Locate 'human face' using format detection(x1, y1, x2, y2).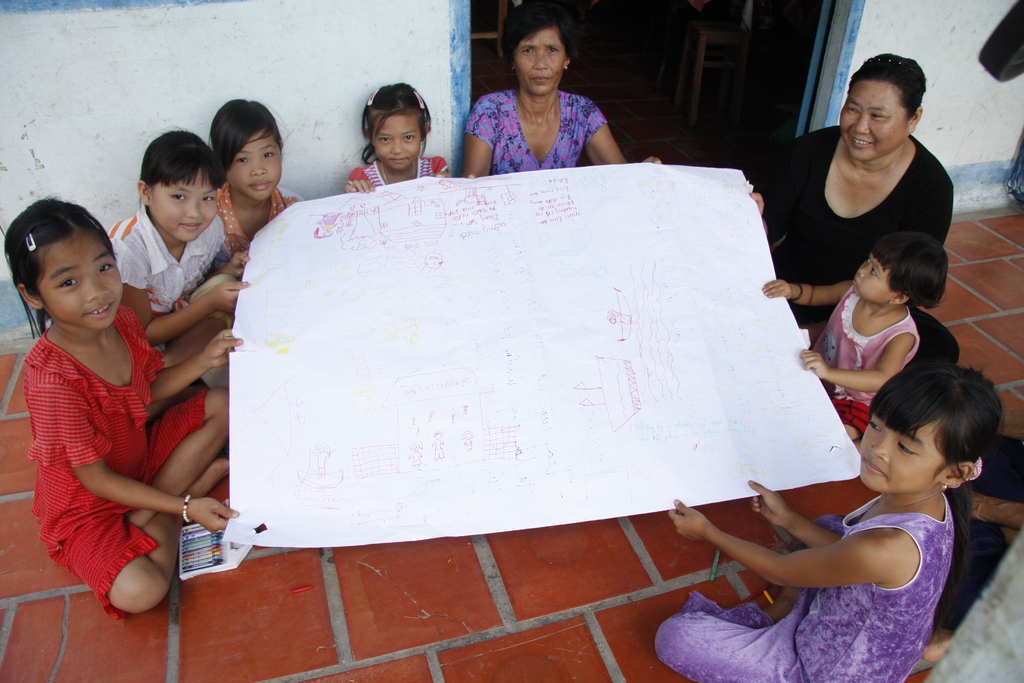
detection(371, 113, 424, 167).
